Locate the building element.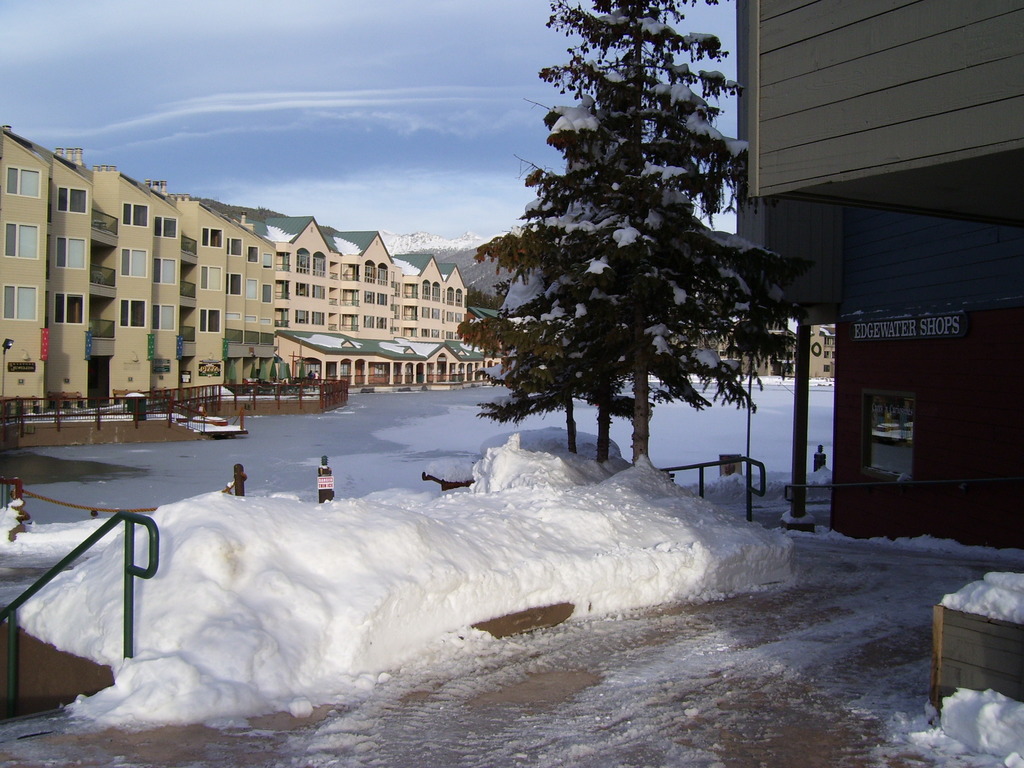
Element bbox: Rect(738, 0, 1023, 557).
